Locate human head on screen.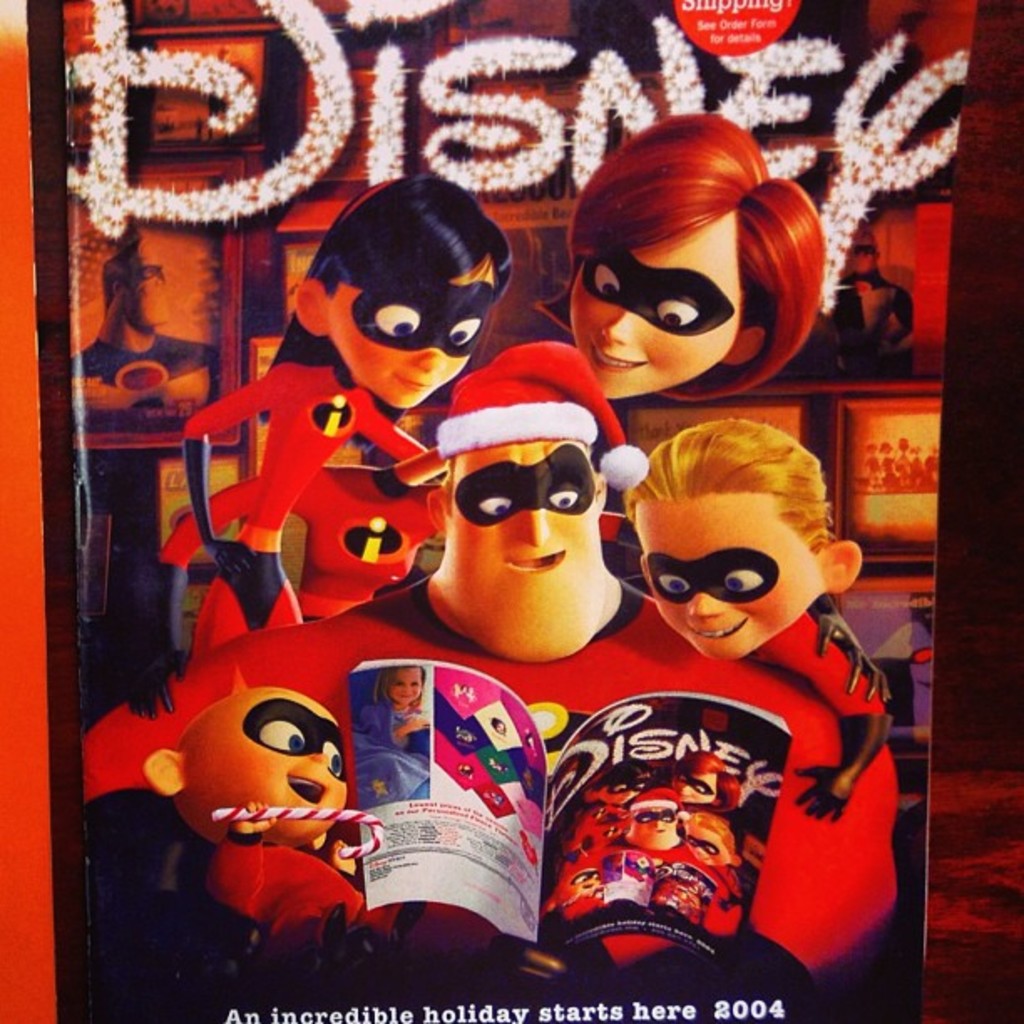
On screen at [616,790,684,848].
